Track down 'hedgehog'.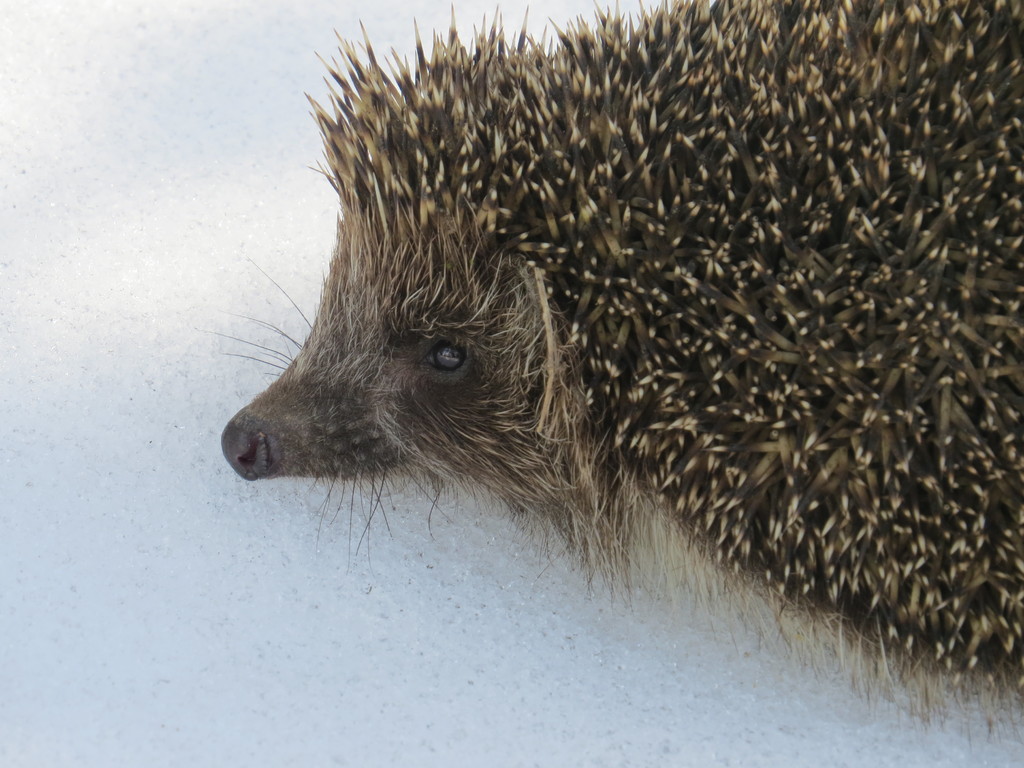
Tracked to x1=222, y1=3, x2=1023, y2=733.
